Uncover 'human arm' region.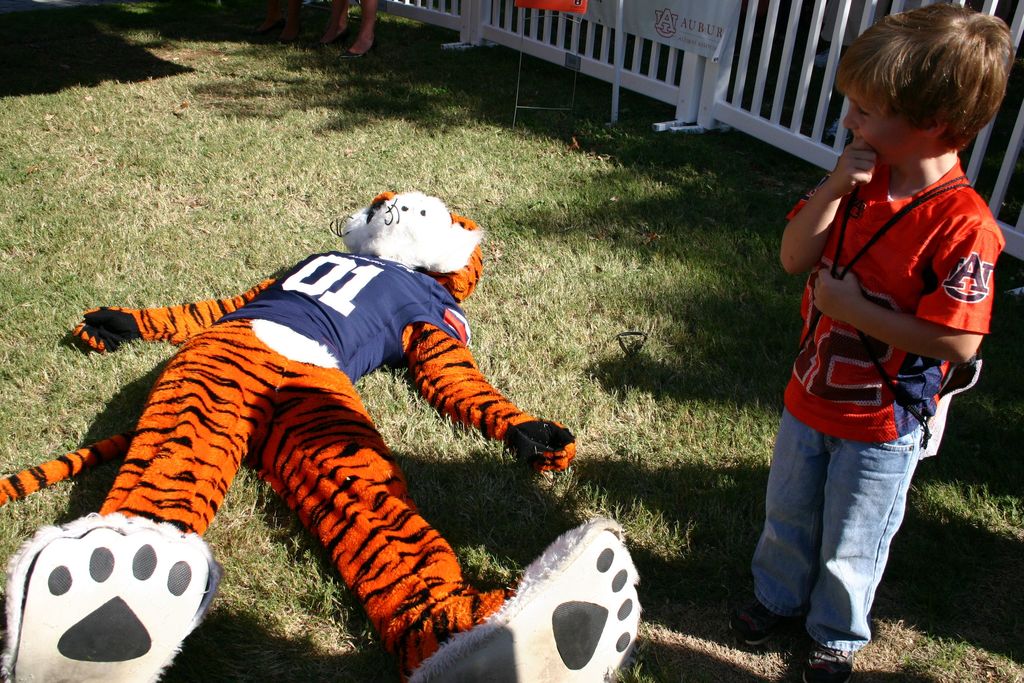
Uncovered: bbox(392, 317, 569, 465).
